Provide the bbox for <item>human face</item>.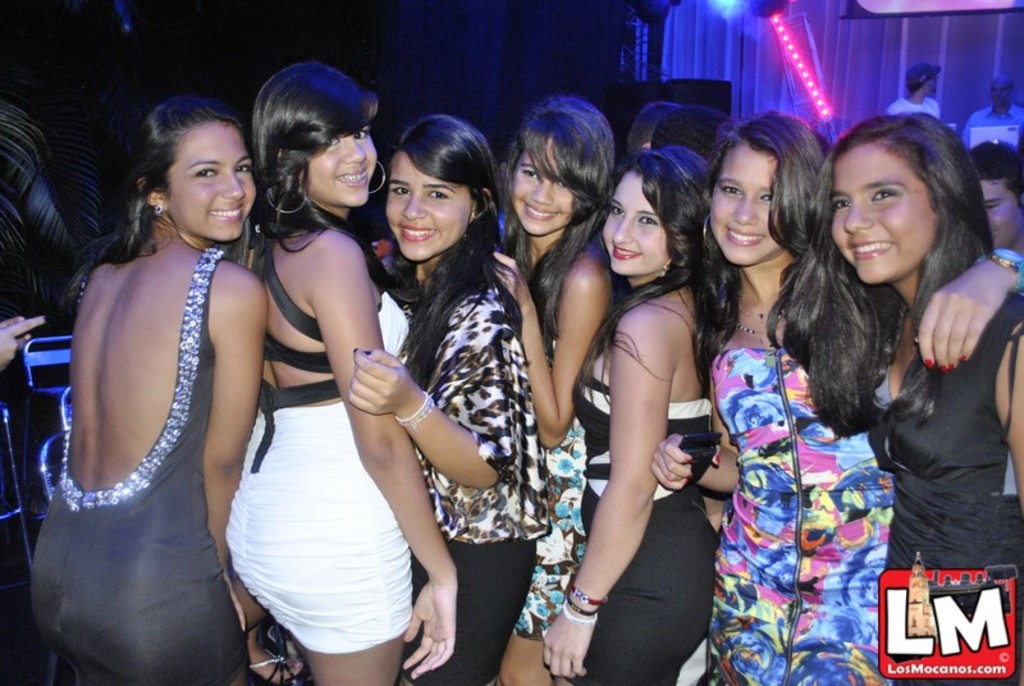
{"x1": 600, "y1": 166, "x2": 669, "y2": 274}.
